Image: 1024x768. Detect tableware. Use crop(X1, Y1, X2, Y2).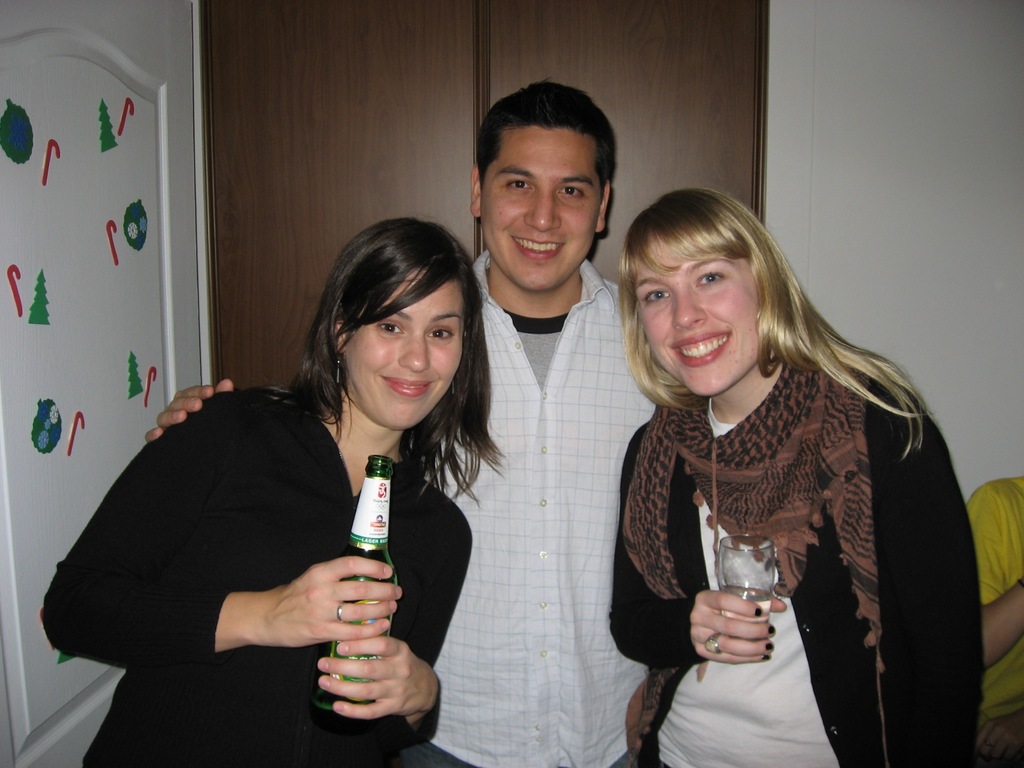
crop(713, 532, 774, 644).
